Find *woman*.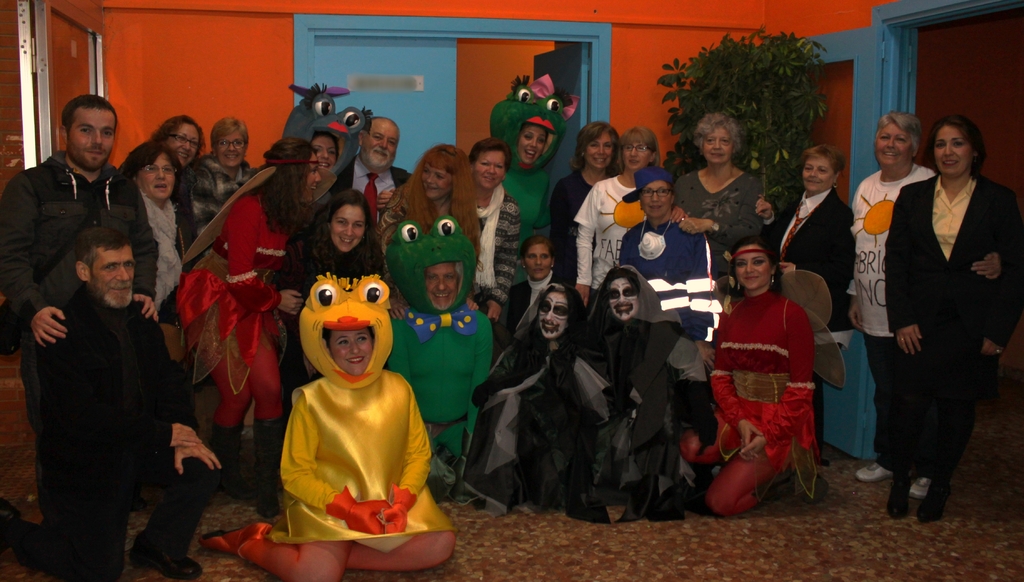
rect(376, 142, 482, 268).
